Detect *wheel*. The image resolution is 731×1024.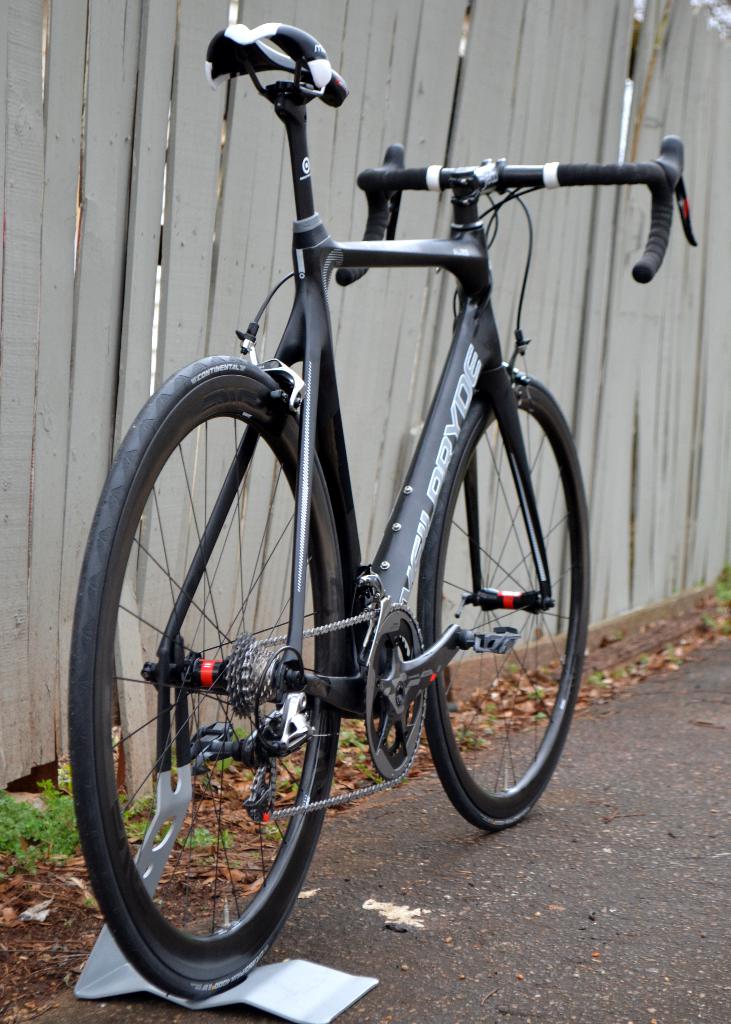
Rect(359, 612, 458, 774).
